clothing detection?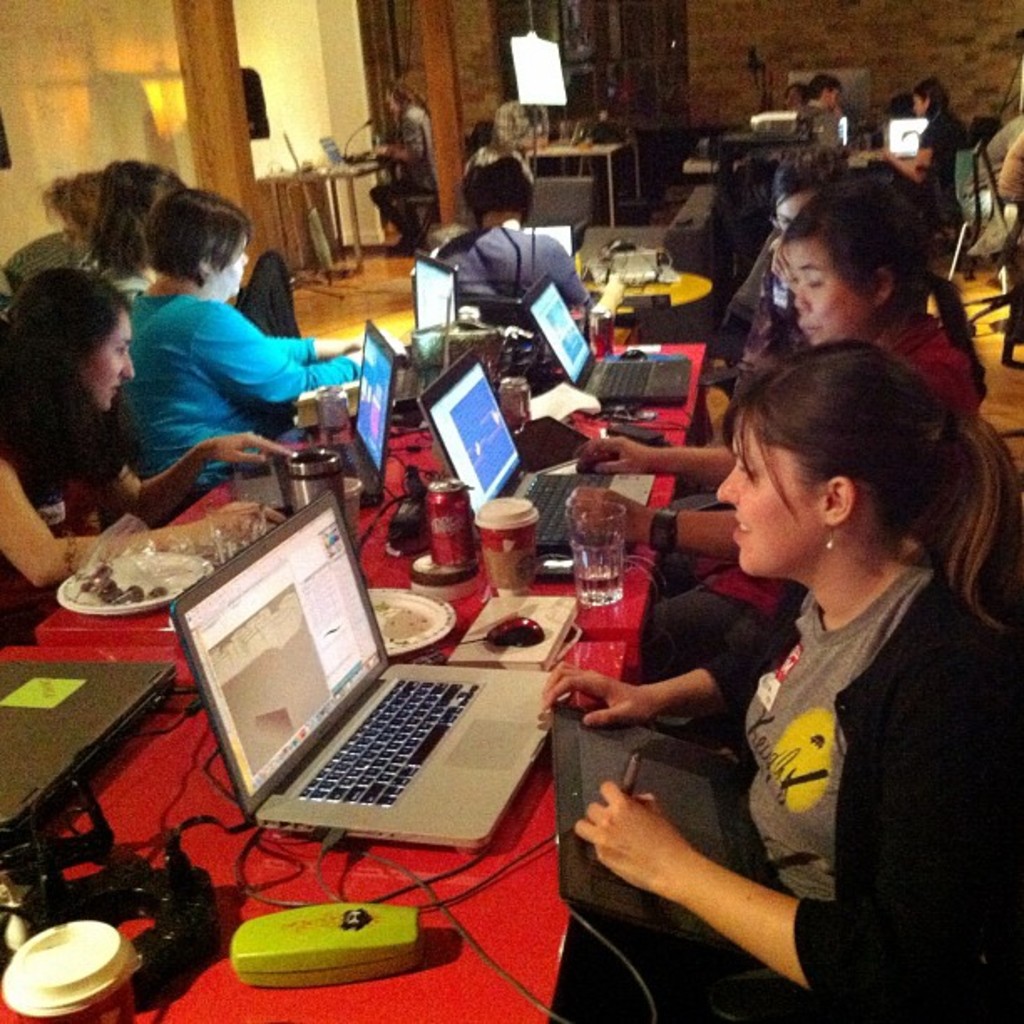
571 559 1022 1022
